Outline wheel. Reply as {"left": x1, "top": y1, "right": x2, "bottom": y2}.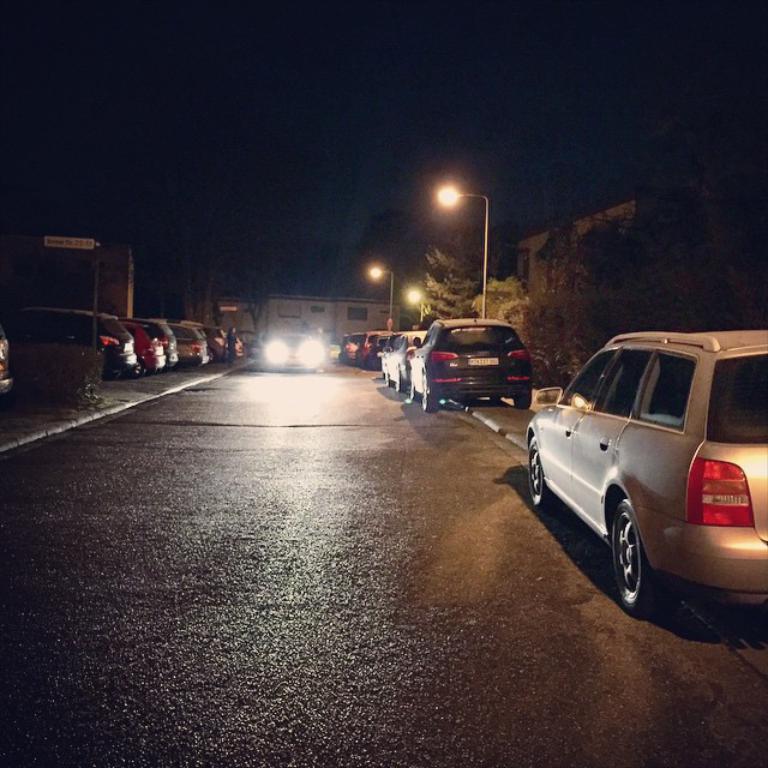
{"left": 512, "top": 395, "right": 533, "bottom": 406}.
